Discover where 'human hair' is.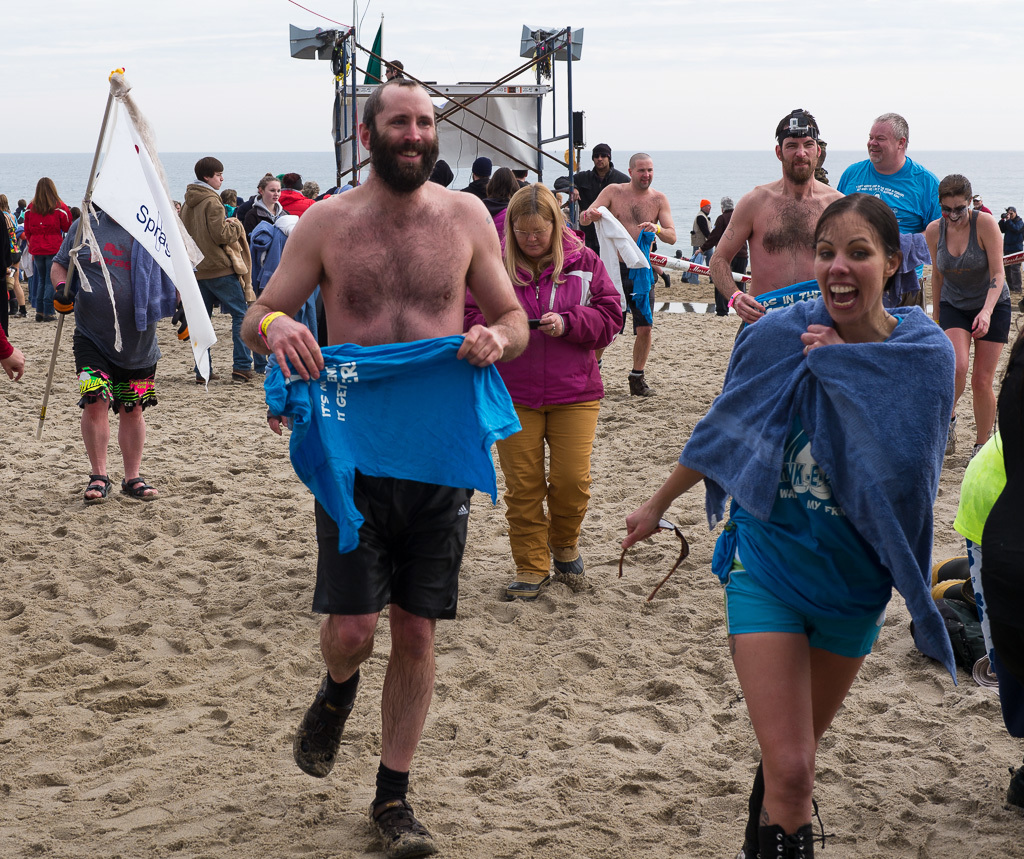
Discovered at bbox(812, 193, 905, 331).
